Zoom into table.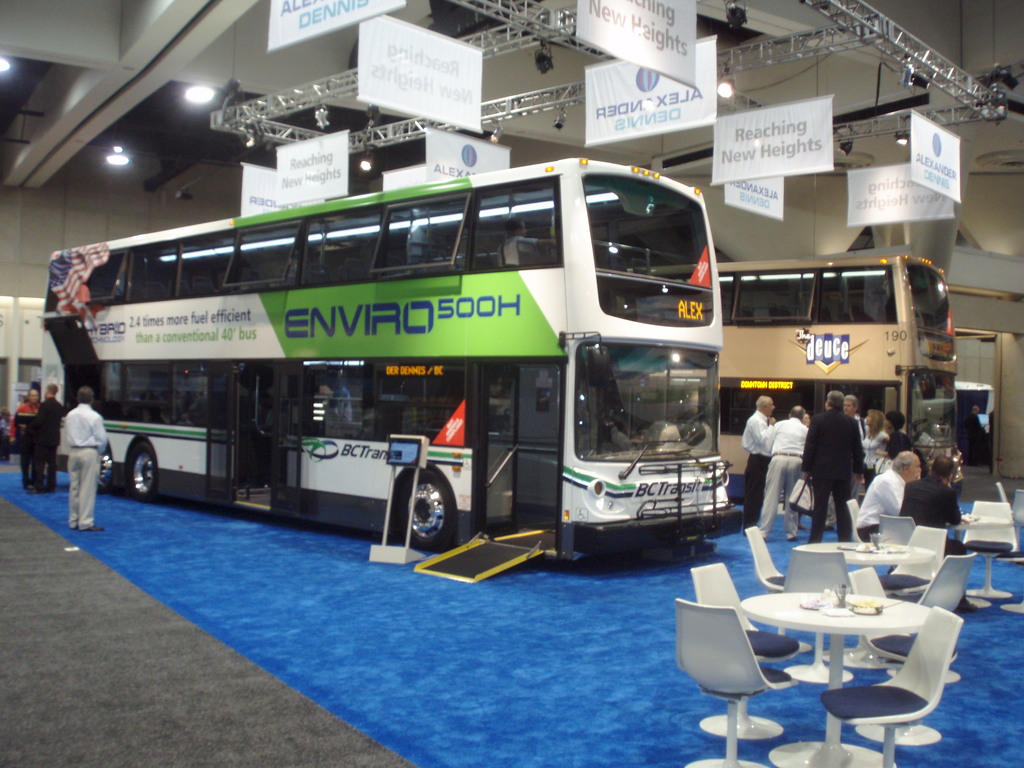
Zoom target: 798, 541, 925, 669.
